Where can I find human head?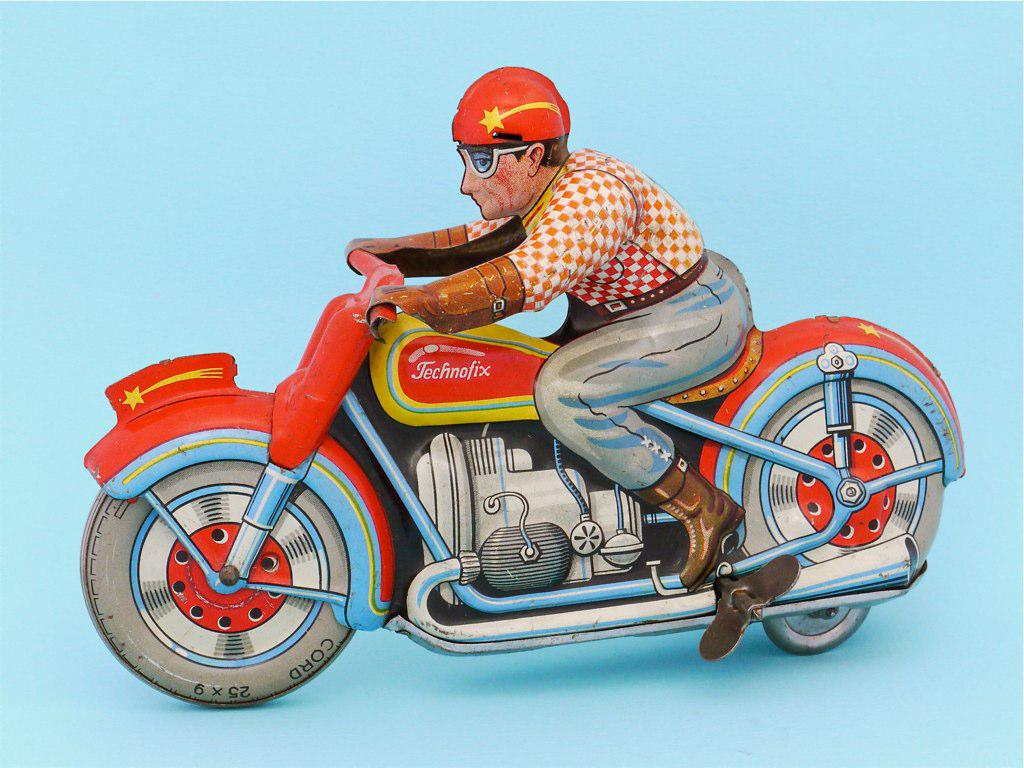
You can find it at 445/69/581/220.
